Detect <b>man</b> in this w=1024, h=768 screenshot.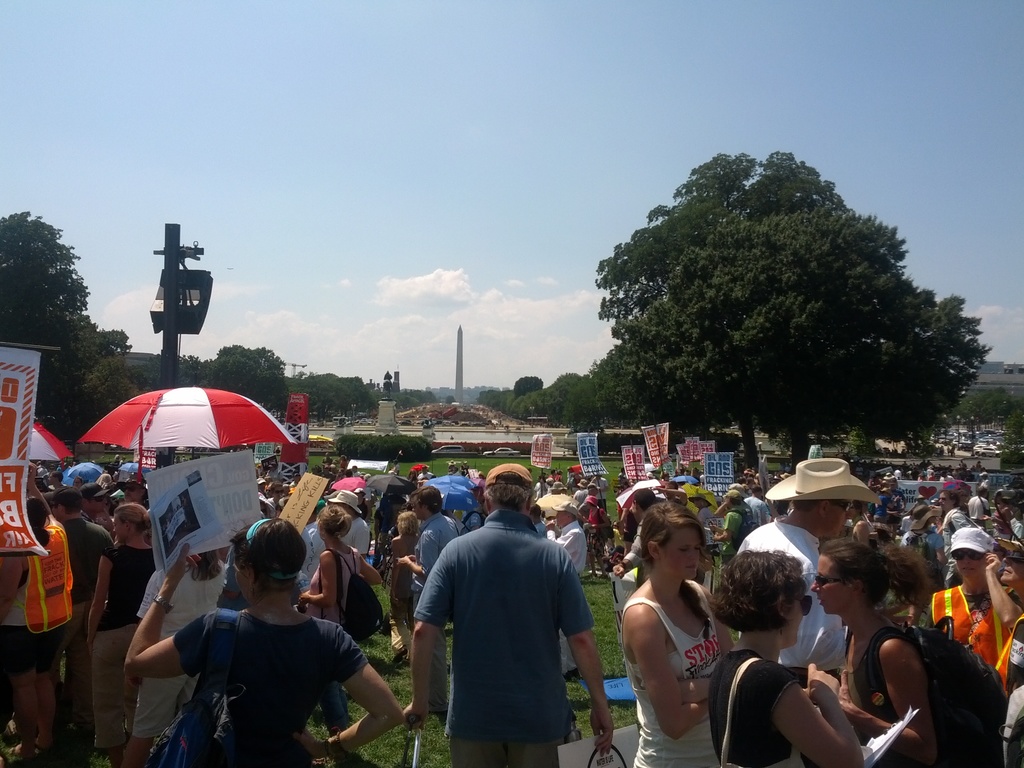
Detection: bbox=(939, 492, 981, 582).
